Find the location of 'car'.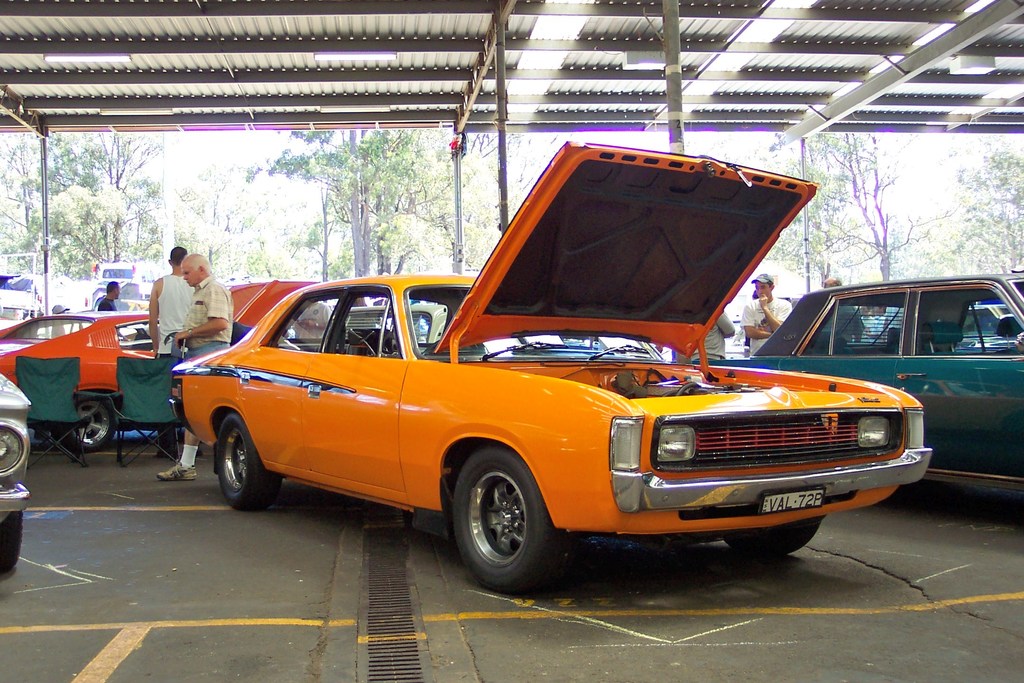
Location: {"x1": 3, "y1": 313, "x2": 103, "y2": 355}.
